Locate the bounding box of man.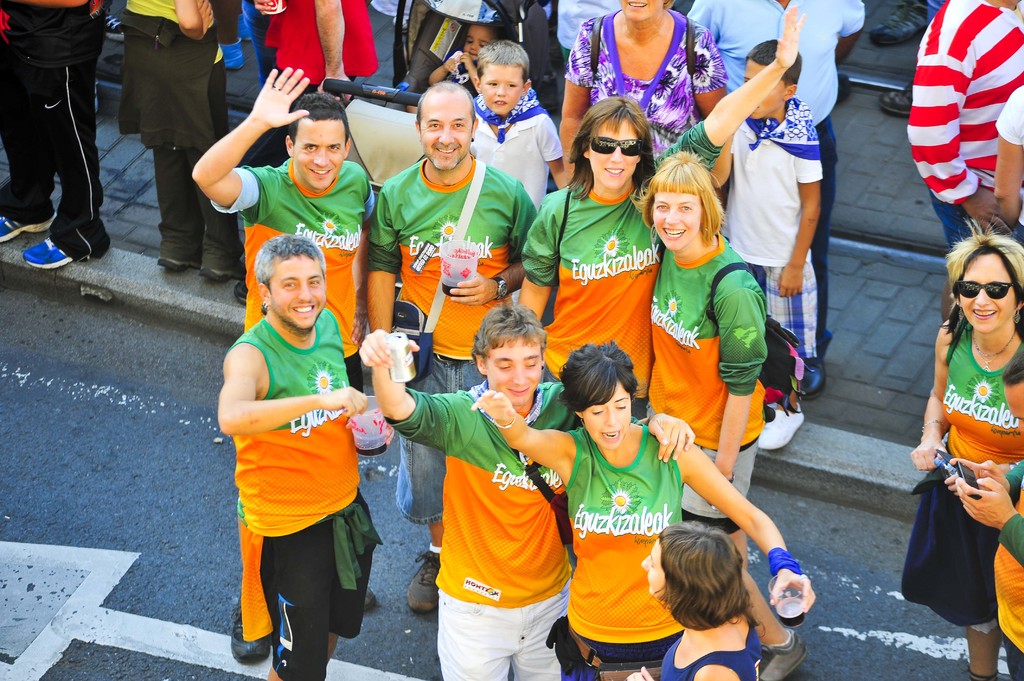
Bounding box: {"x1": 193, "y1": 67, "x2": 381, "y2": 403}.
